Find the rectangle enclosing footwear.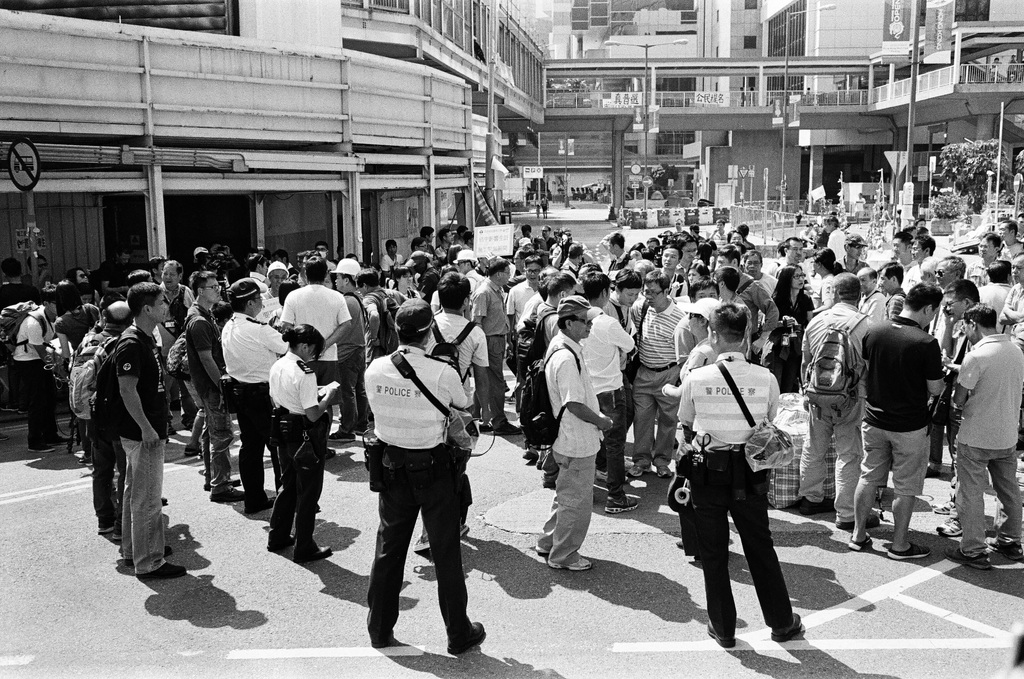
BBox(50, 434, 77, 446).
